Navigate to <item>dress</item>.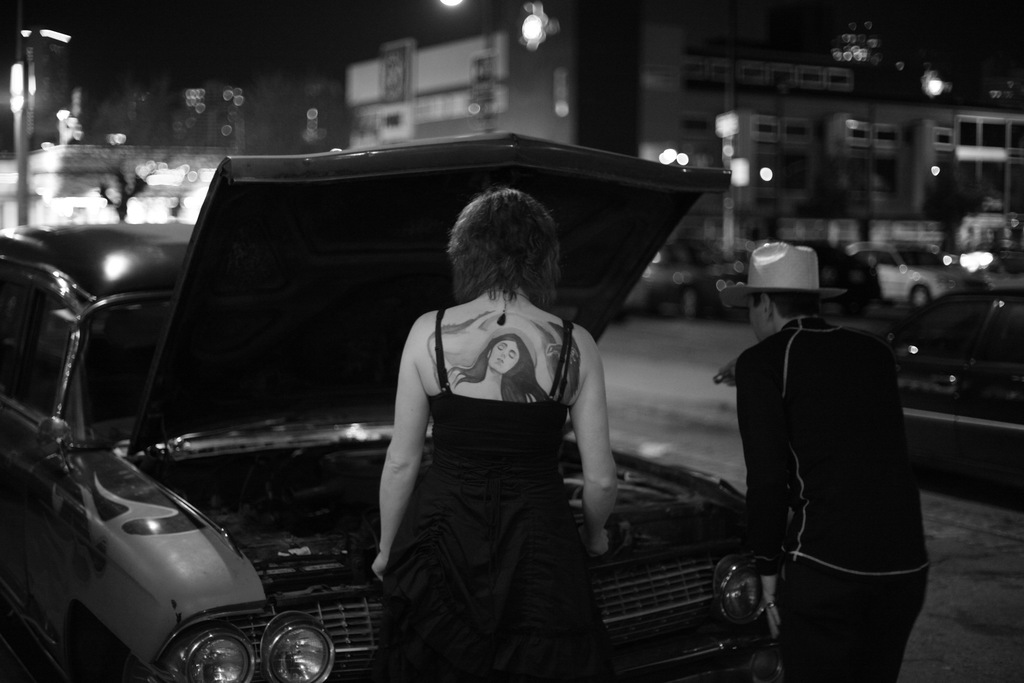
Navigation target: pyautogui.locateOnScreen(376, 301, 601, 682).
